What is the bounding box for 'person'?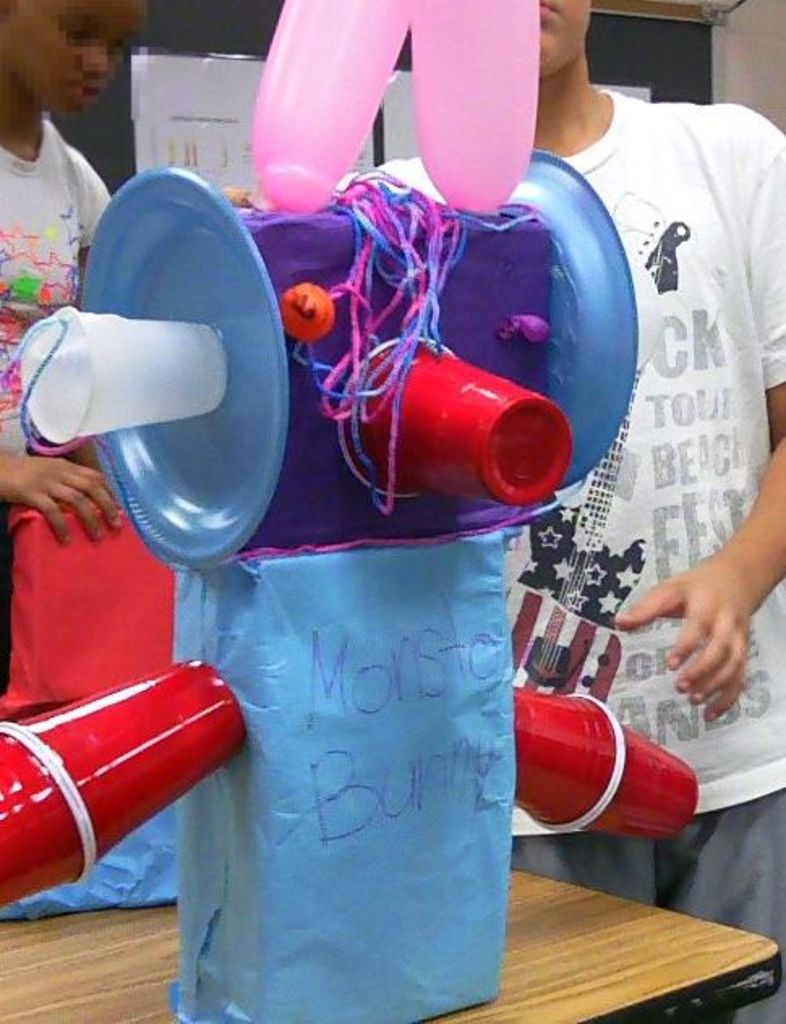
bbox(510, 0, 784, 1022).
